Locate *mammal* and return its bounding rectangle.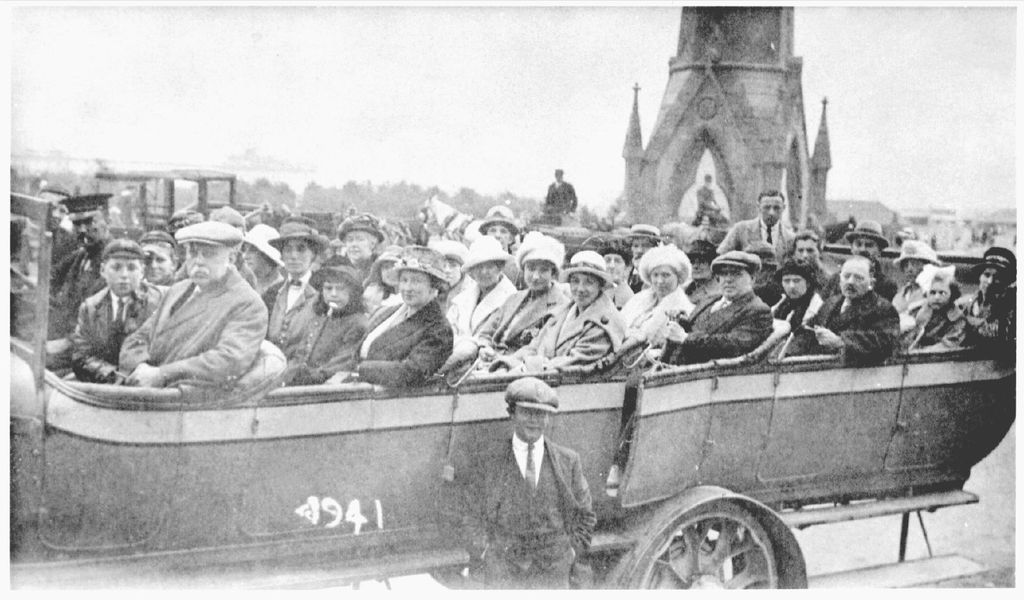
Rect(824, 216, 897, 301).
